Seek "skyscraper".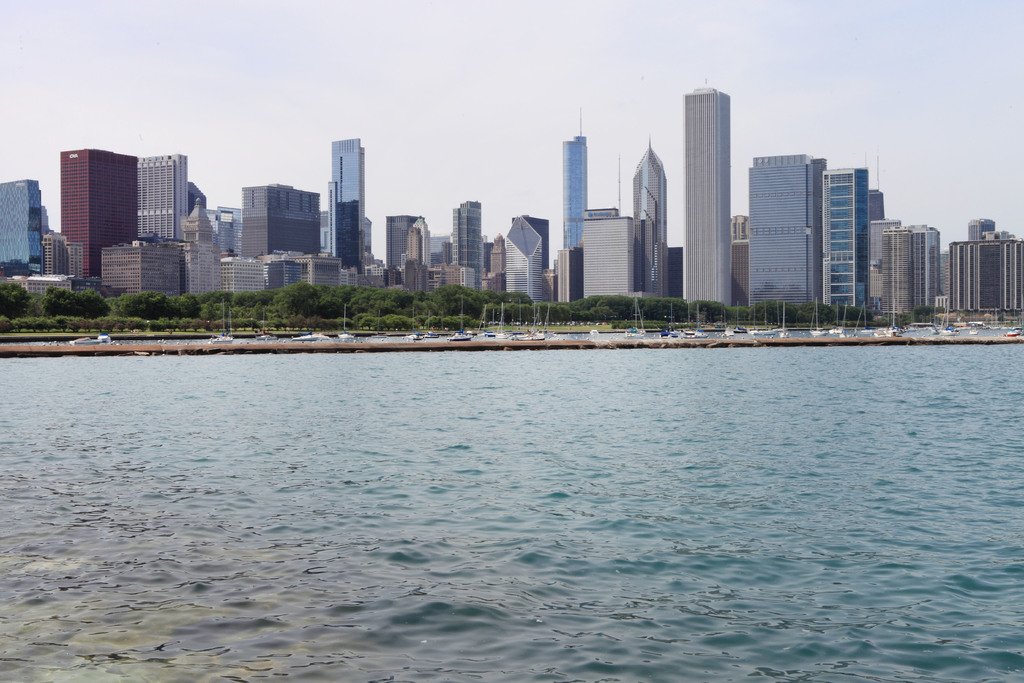
(822,164,872,320).
